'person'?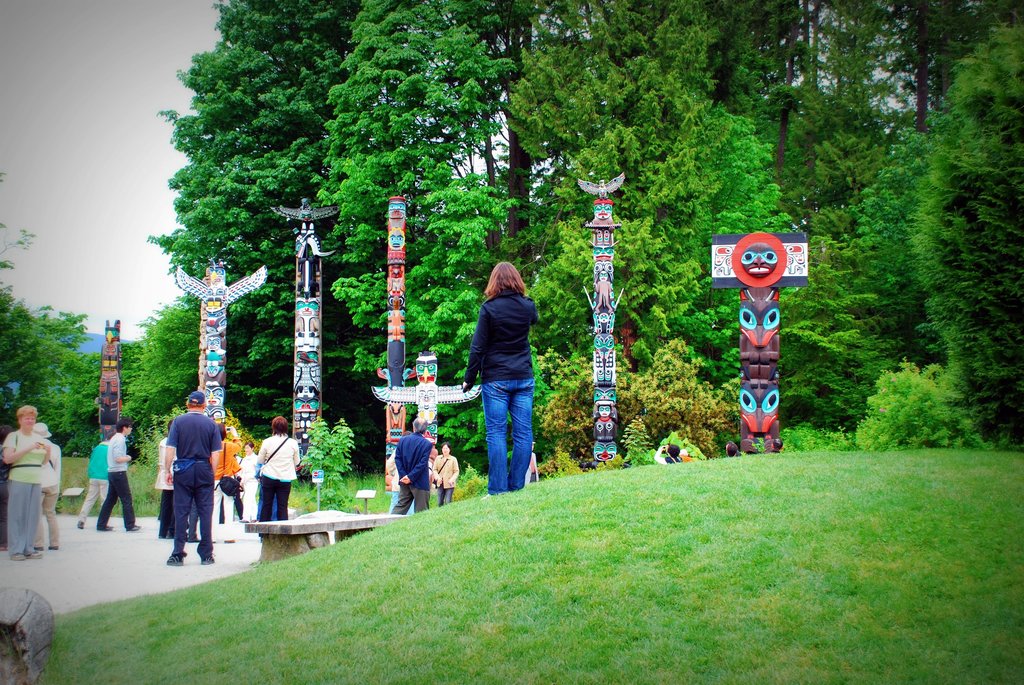
(236, 440, 262, 516)
